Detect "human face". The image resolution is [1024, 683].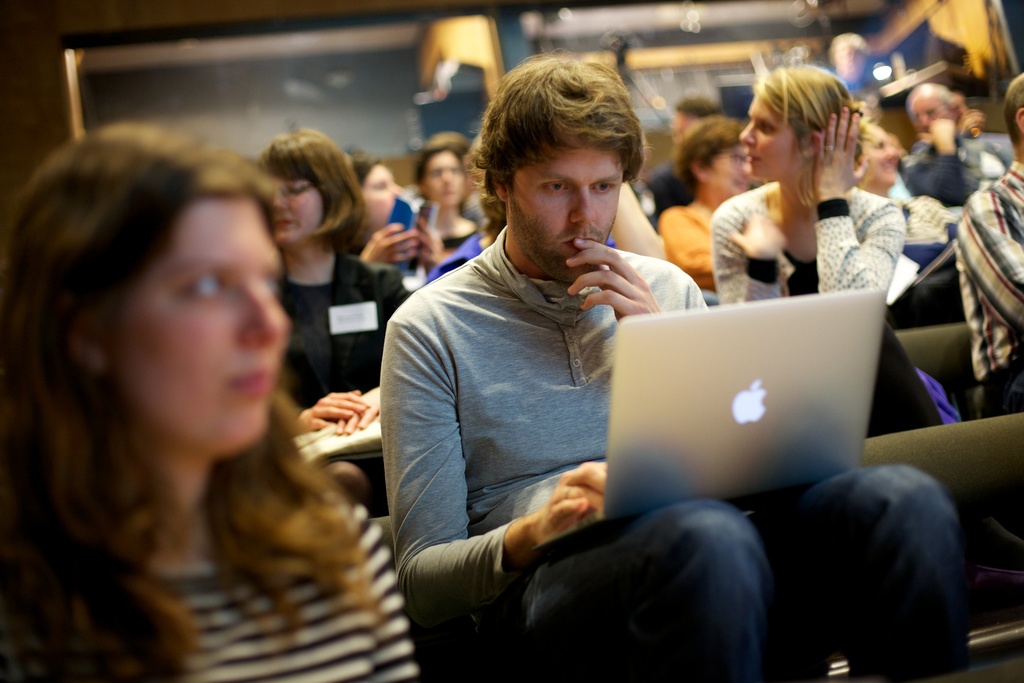
118, 191, 291, 457.
